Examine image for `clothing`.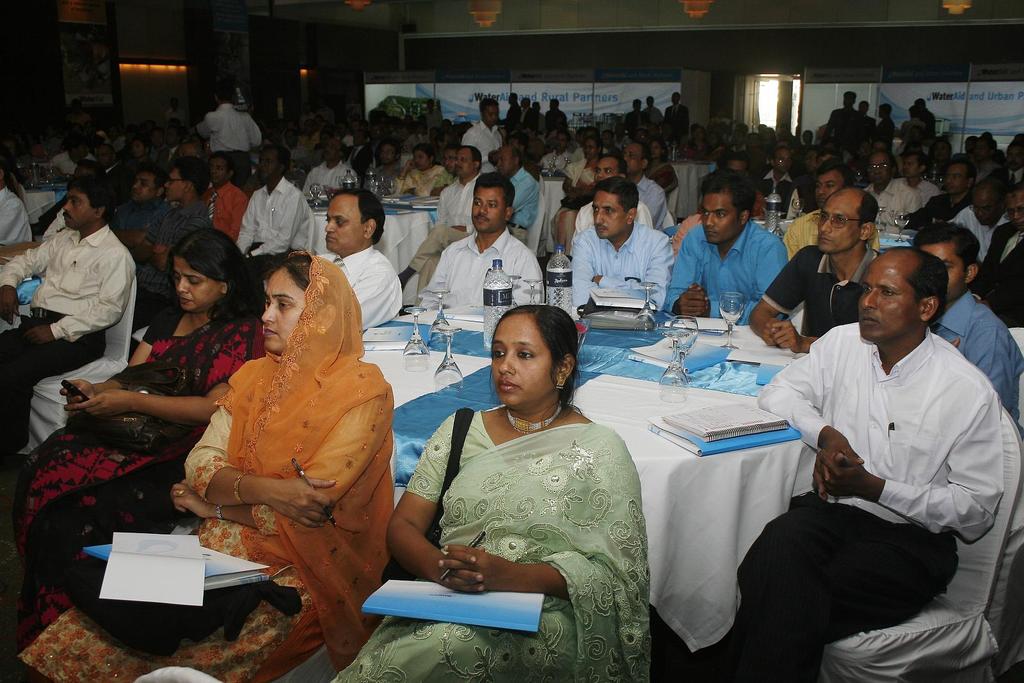
Examination result: box=[132, 197, 168, 230].
